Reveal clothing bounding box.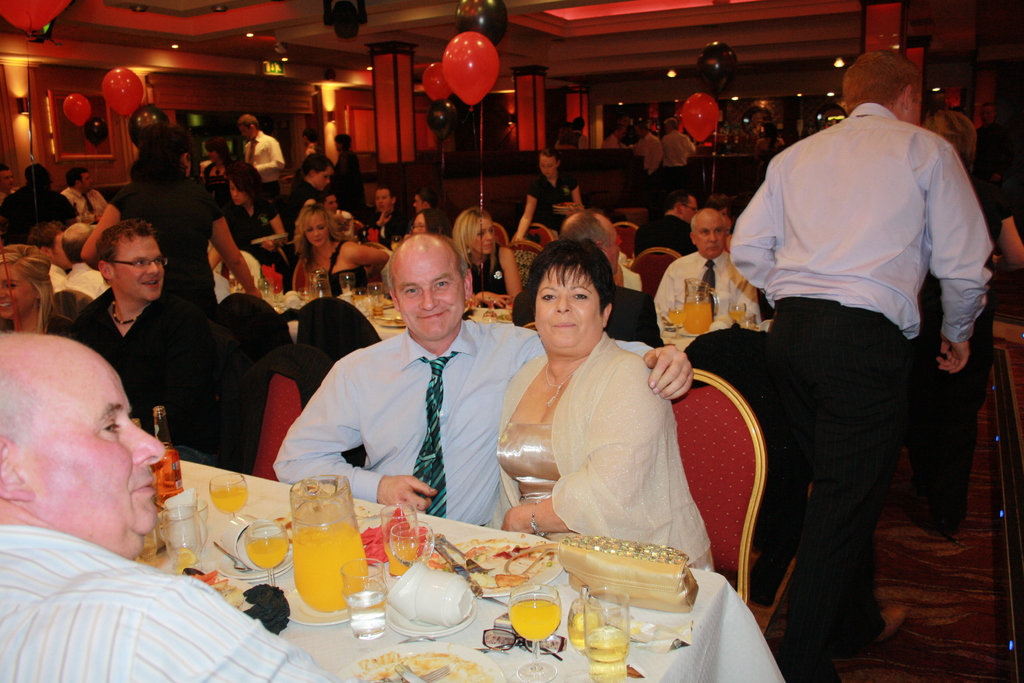
Revealed: l=529, t=175, r=579, b=233.
